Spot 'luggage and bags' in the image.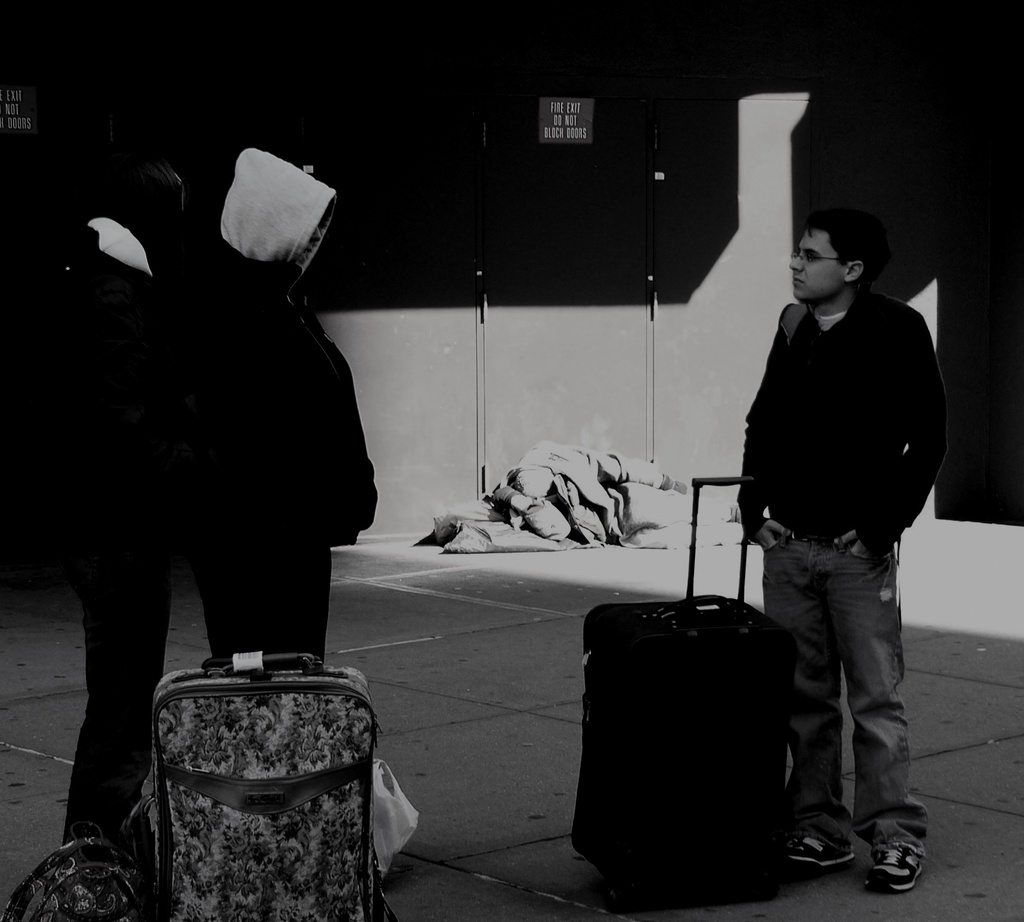
'luggage and bags' found at {"left": 0, "top": 819, "right": 143, "bottom": 921}.
